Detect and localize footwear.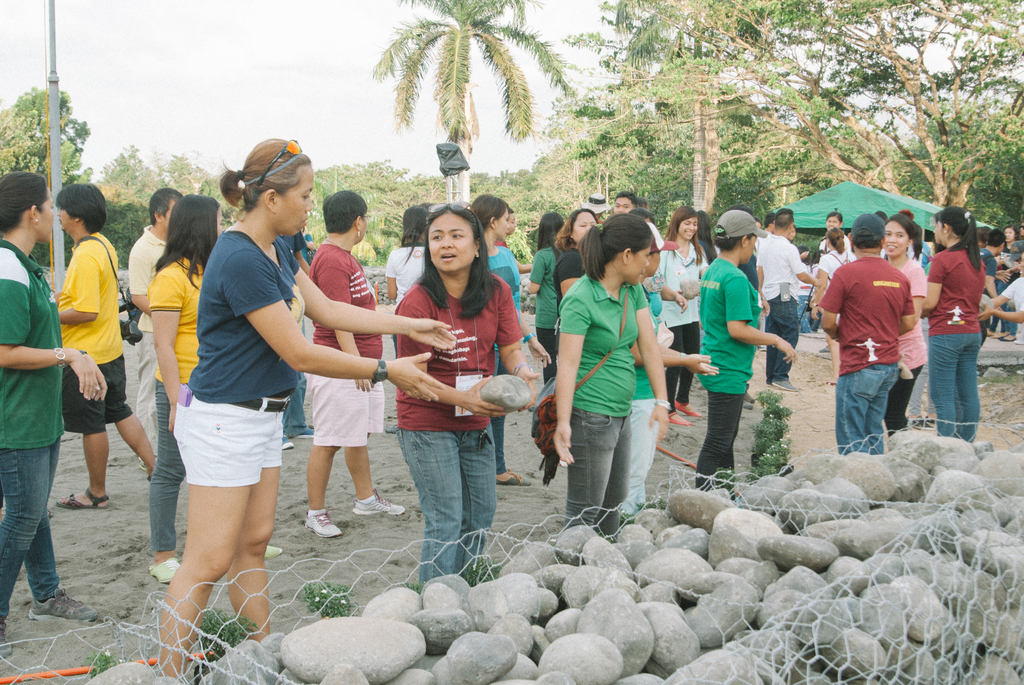
Localized at <region>1000, 337, 1015, 339</region>.
